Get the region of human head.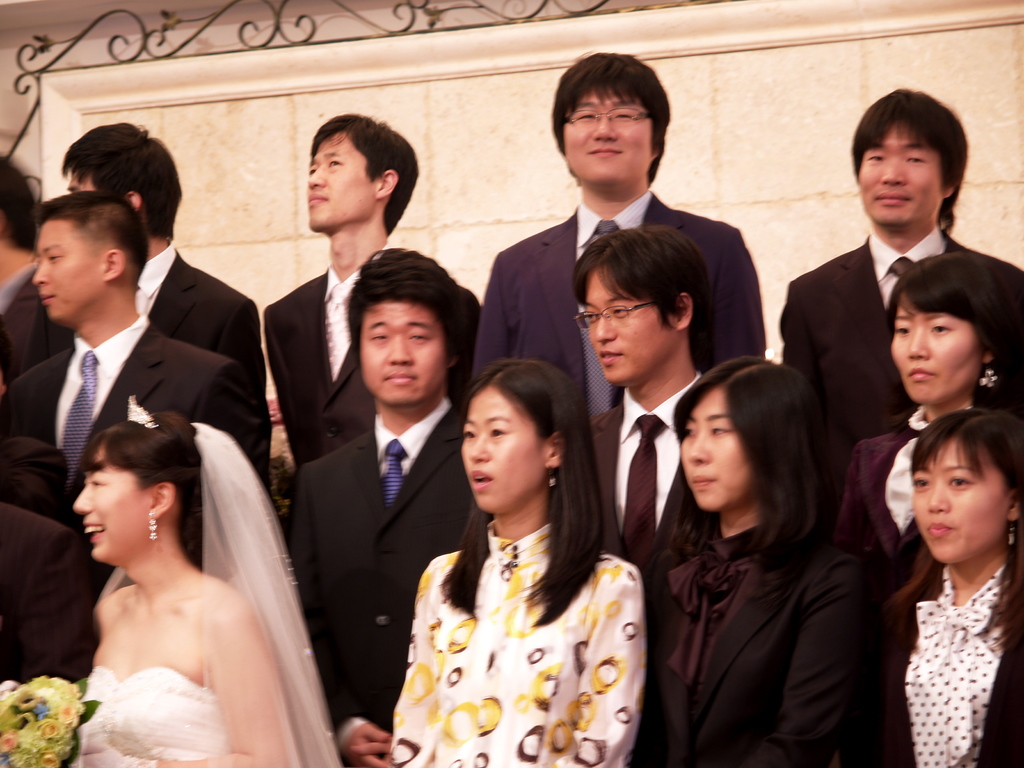
Rect(575, 225, 710, 387).
